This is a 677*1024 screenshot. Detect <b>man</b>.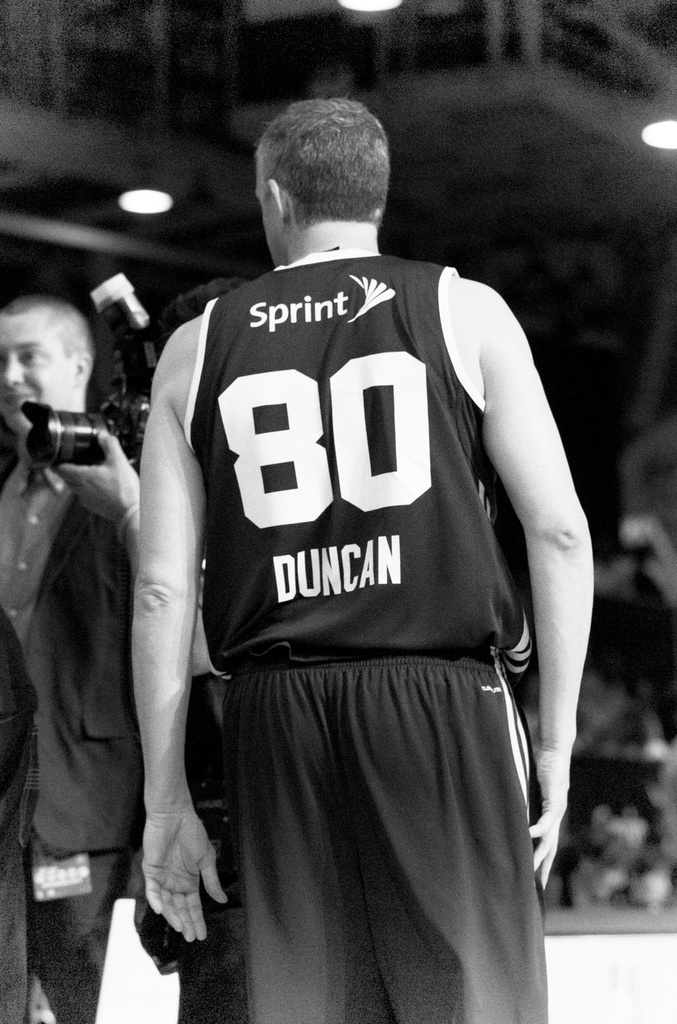
(0,291,163,1023).
